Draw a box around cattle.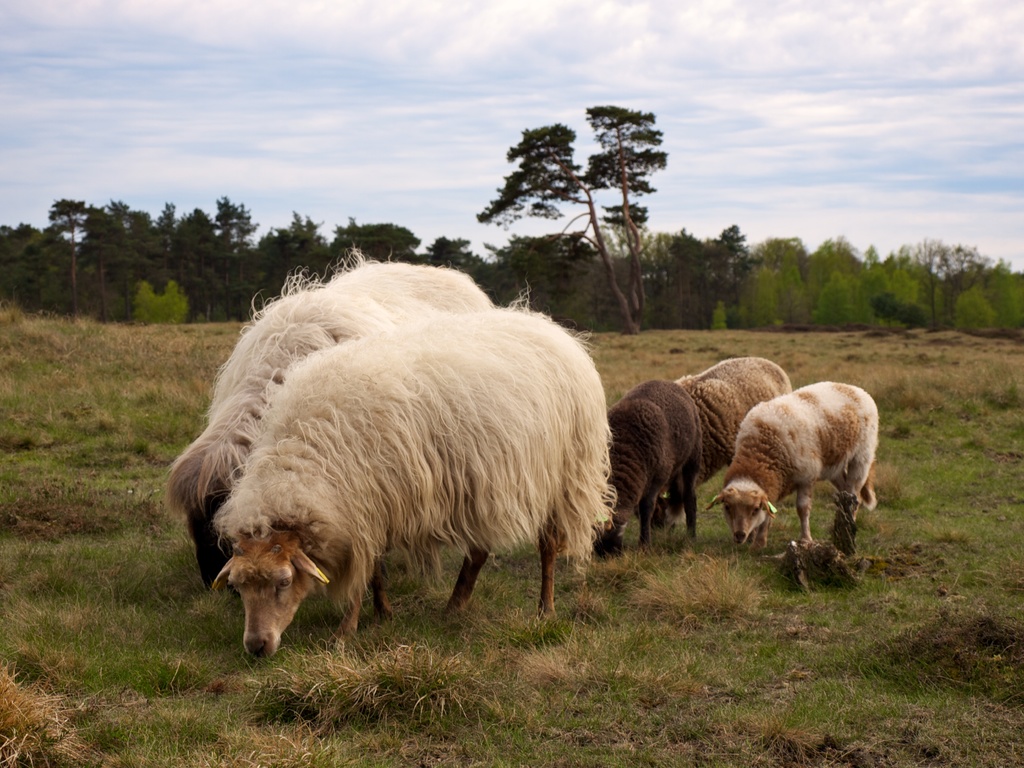
crop(716, 384, 879, 566).
